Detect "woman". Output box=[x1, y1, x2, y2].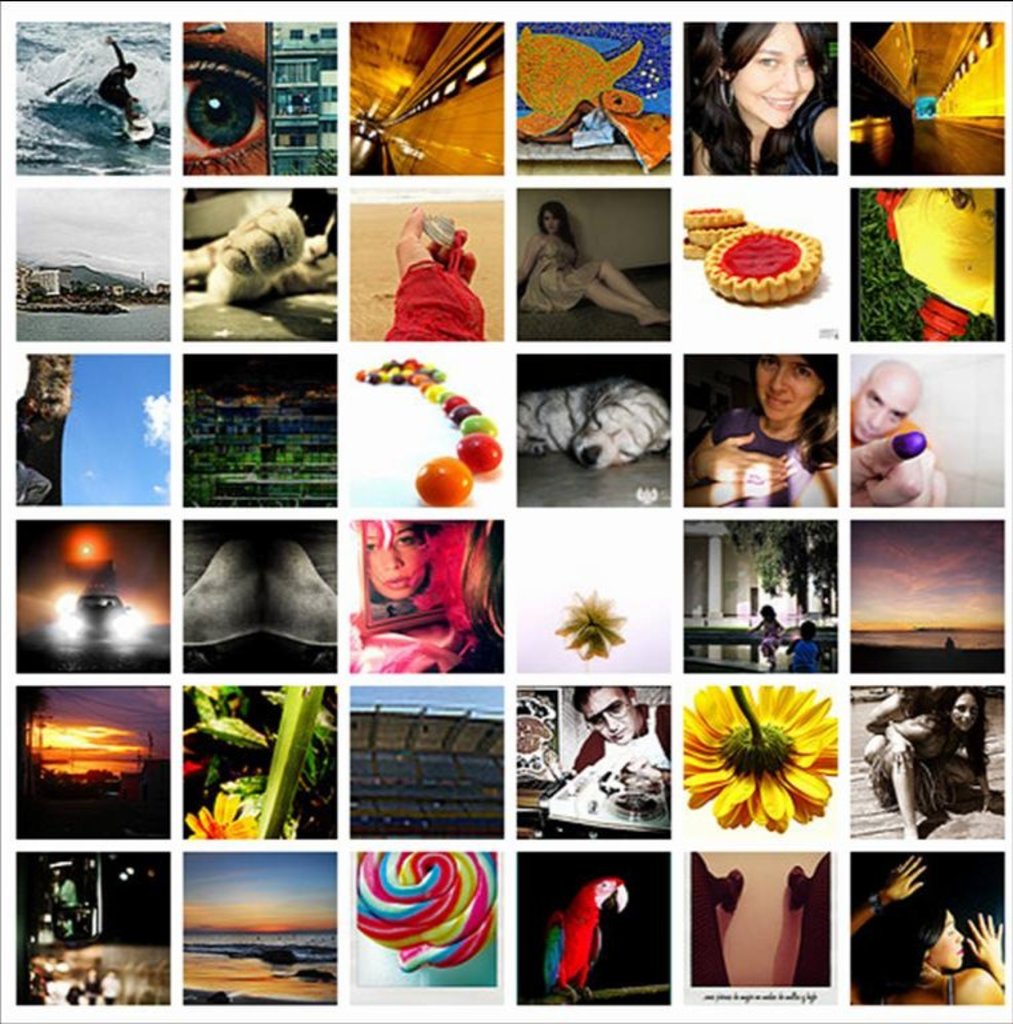
box=[512, 201, 668, 327].
